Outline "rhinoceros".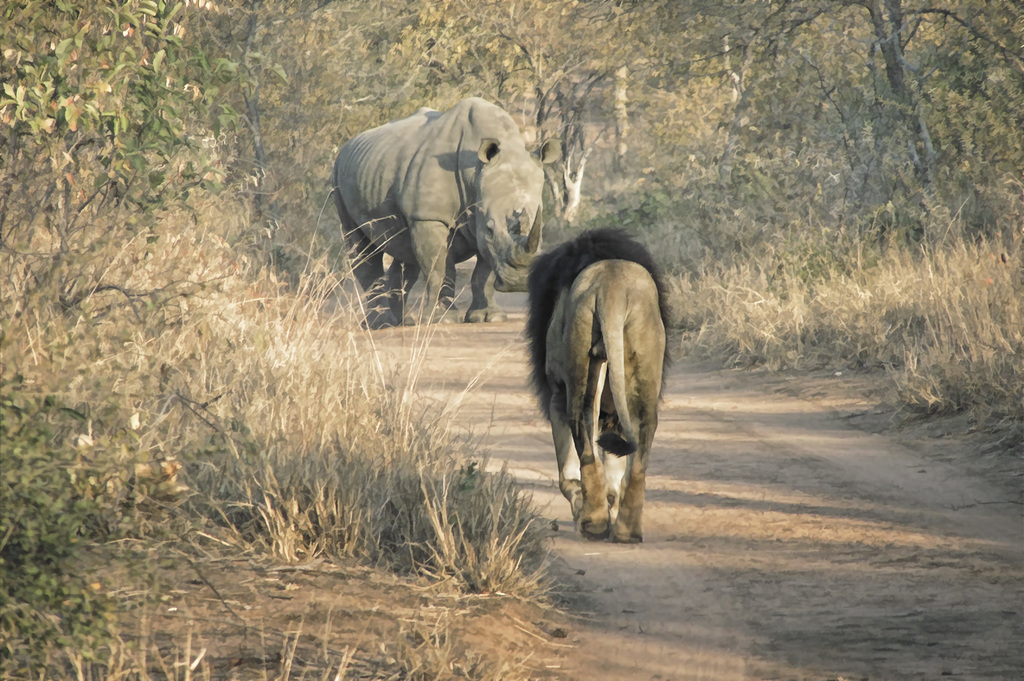
Outline: (left=335, top=103, right=545, bottom=321).
